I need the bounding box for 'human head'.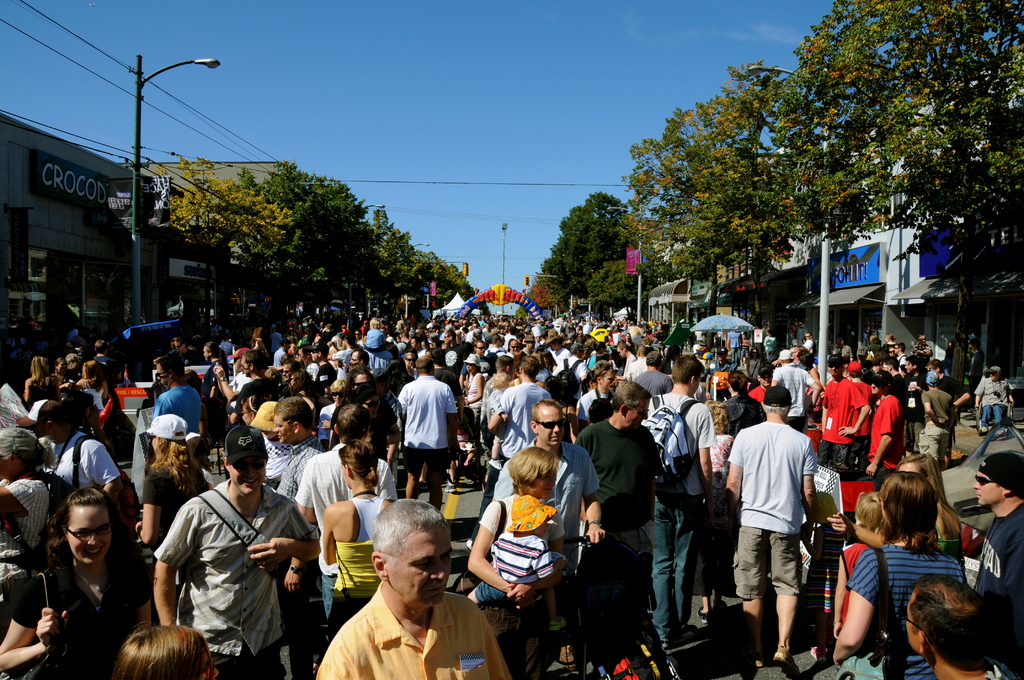
Here it is: l=509, t=449, r=556, b=497.
